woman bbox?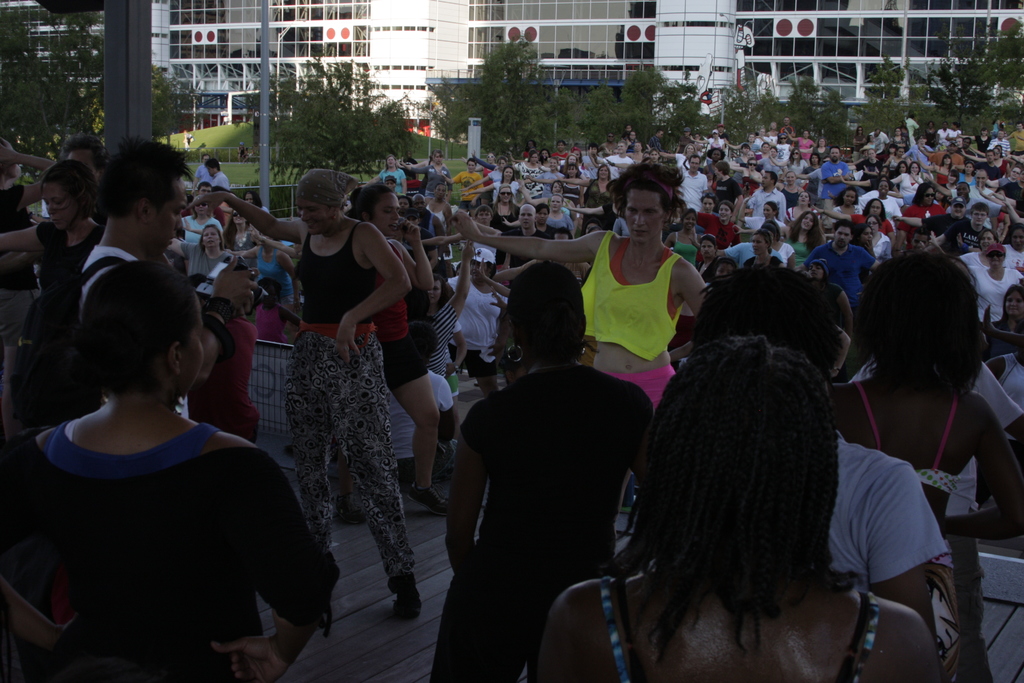
pyautogui.locateOnScreen(571, 148, 583, 161)
